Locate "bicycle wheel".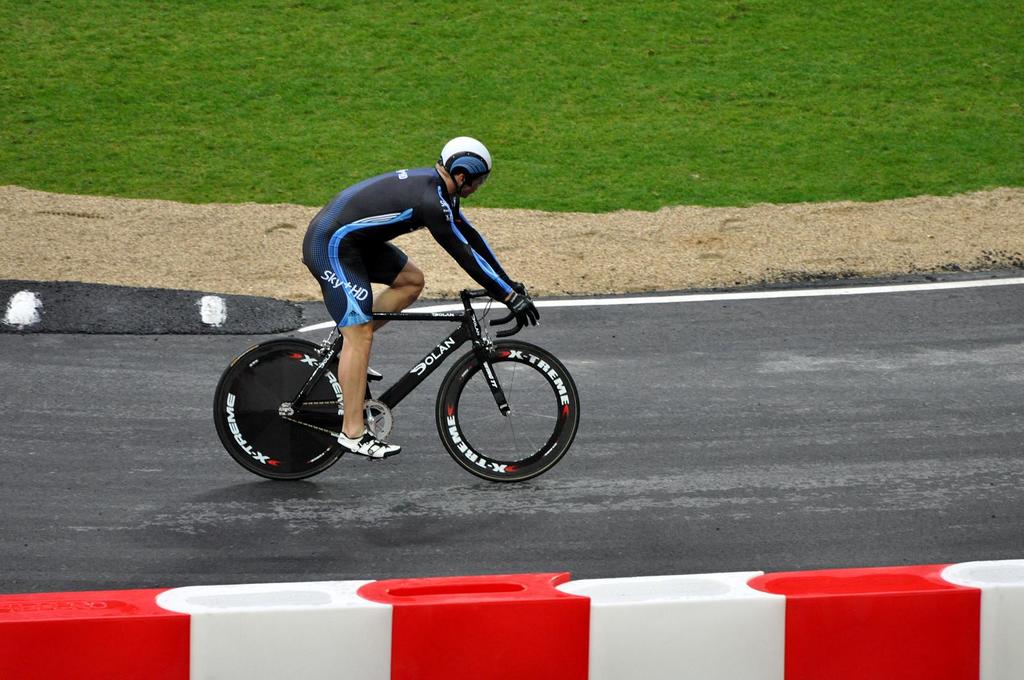
Bounding box: BBox(435, 338, 578, 486).
